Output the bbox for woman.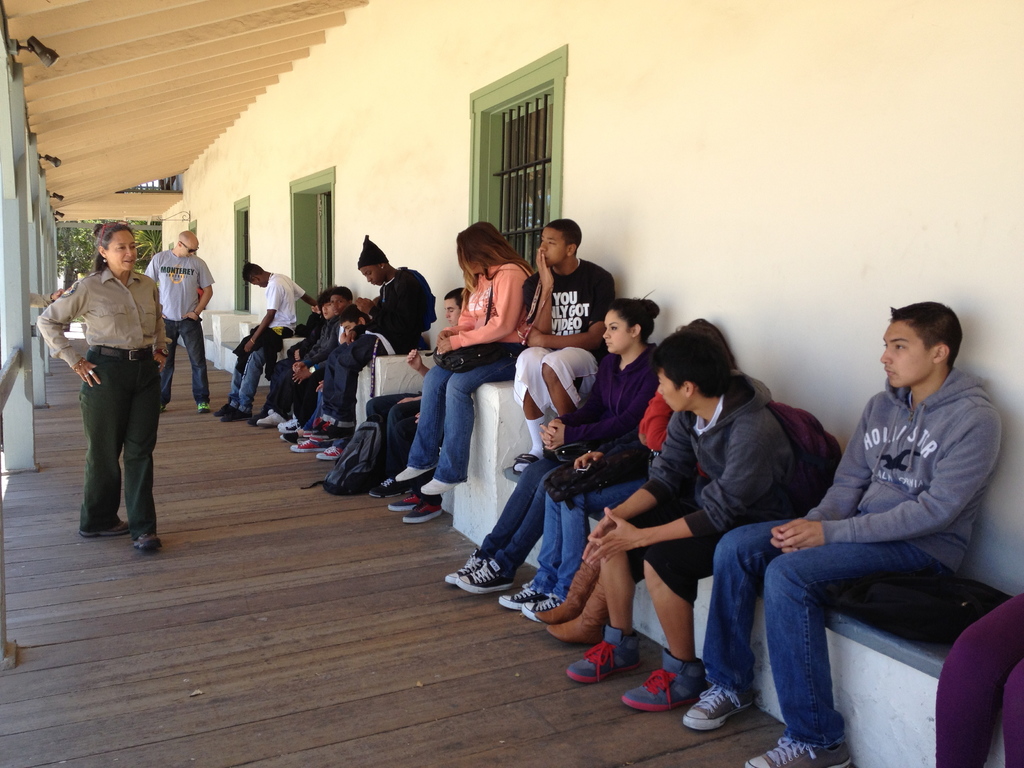
select_region(417, 220, 541, 502).
